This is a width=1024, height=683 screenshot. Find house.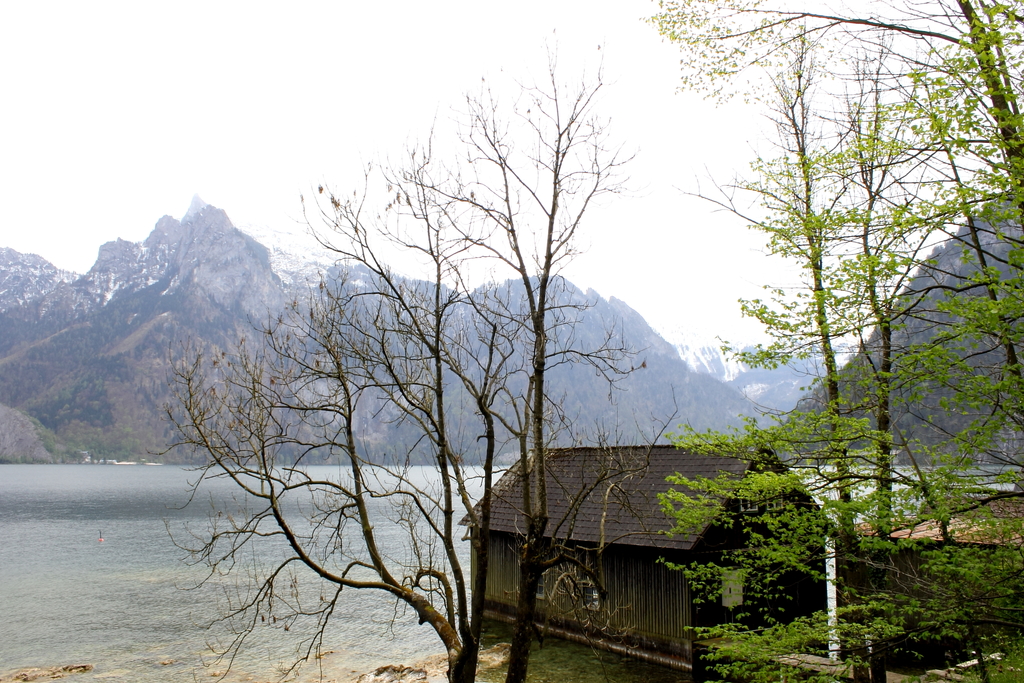
Bounding box: <box>842,485,1023,608</box>.
